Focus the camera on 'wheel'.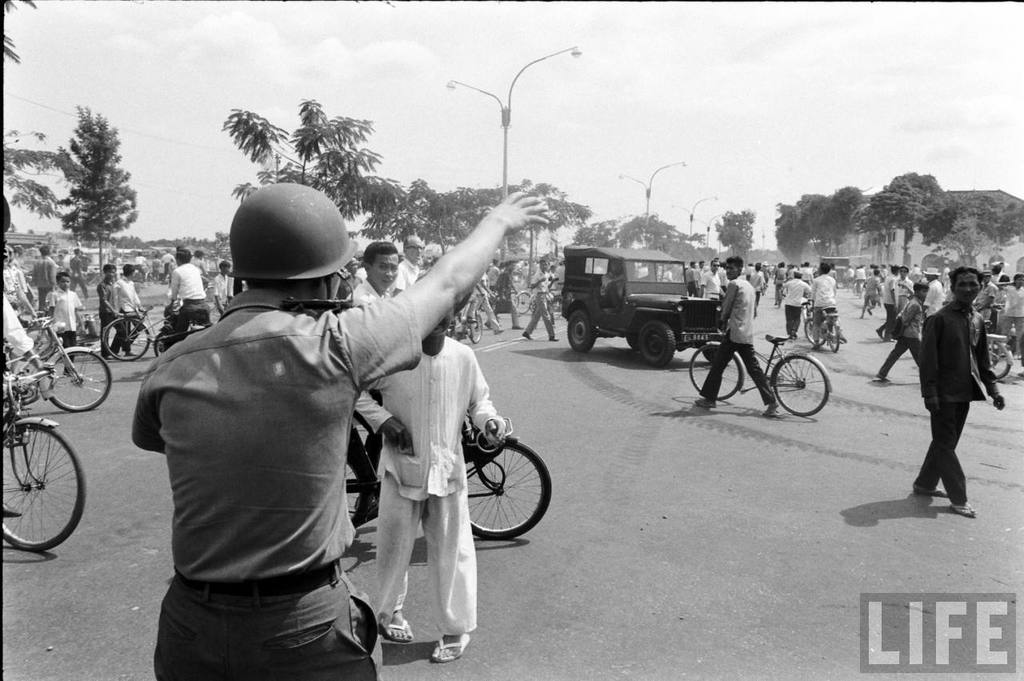
Focus region: BBox(29, 326, 47, 357).
